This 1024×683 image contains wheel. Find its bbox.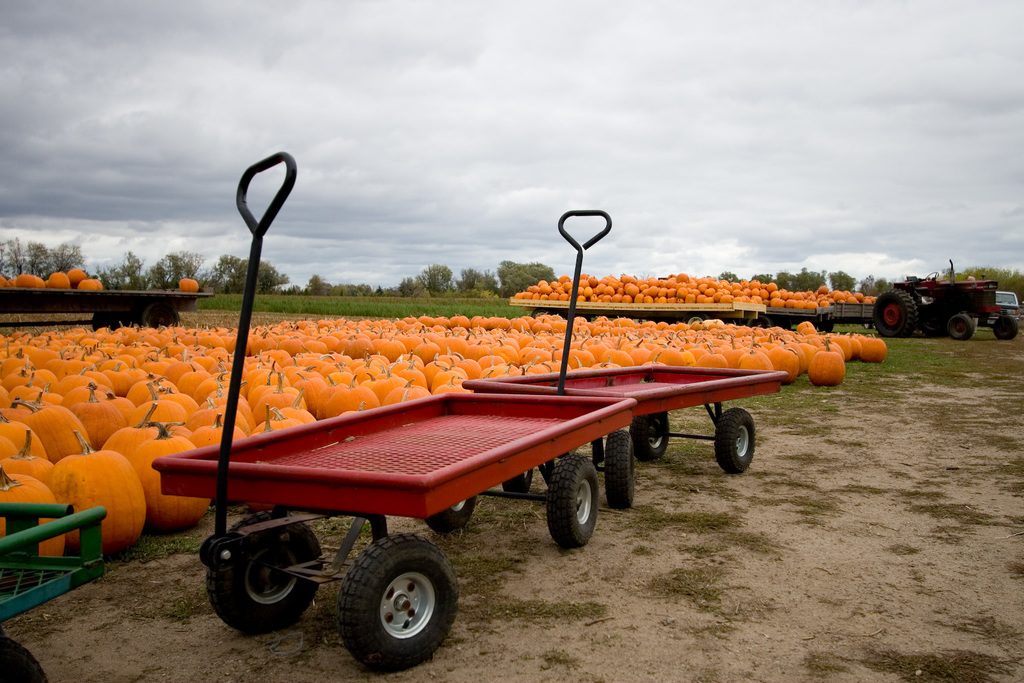
Rect(143, 305, 184, 328).
